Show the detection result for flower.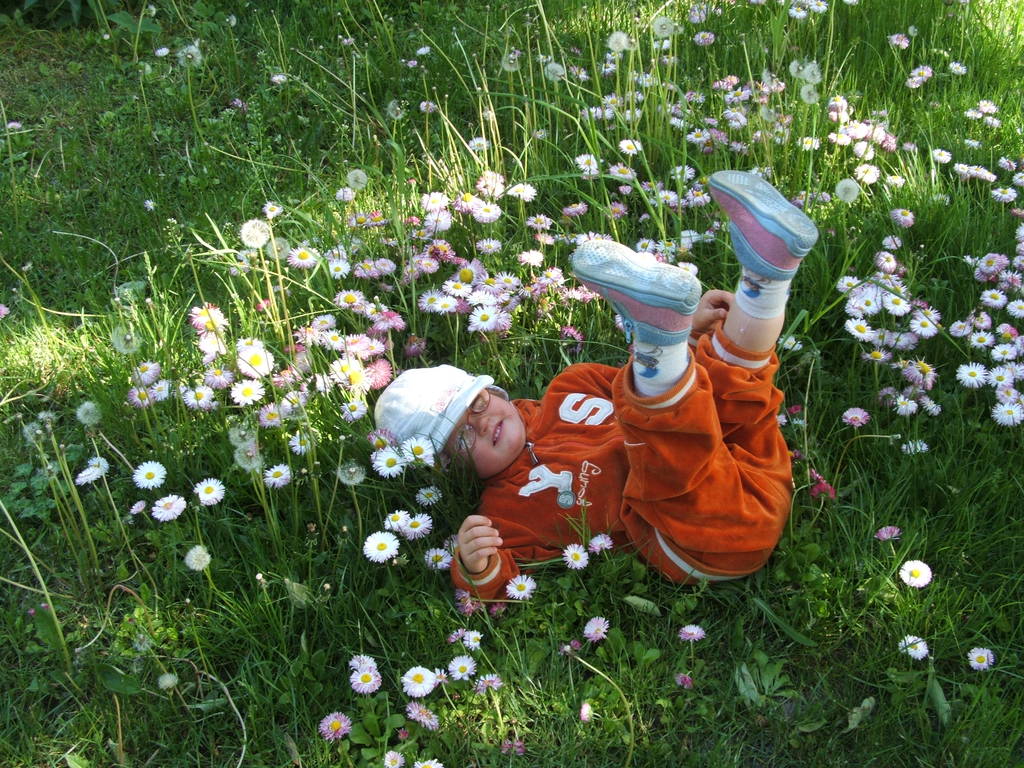
(476, 675, 500, 693).
